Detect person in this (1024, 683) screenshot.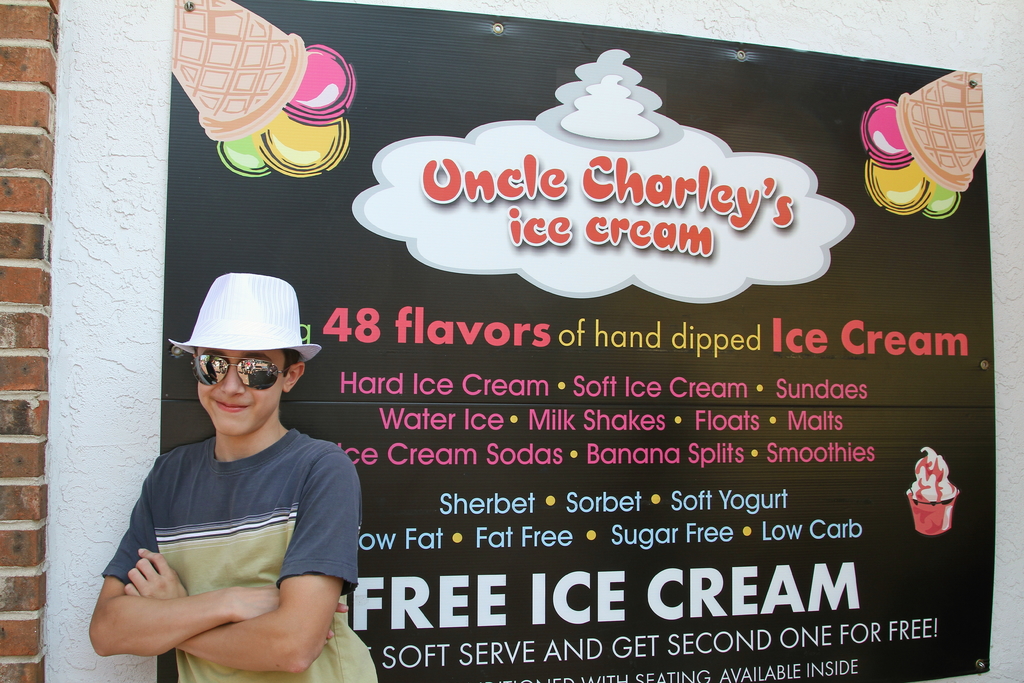
Detection: [x1=95, y1=257, x2=367, y2=675].
